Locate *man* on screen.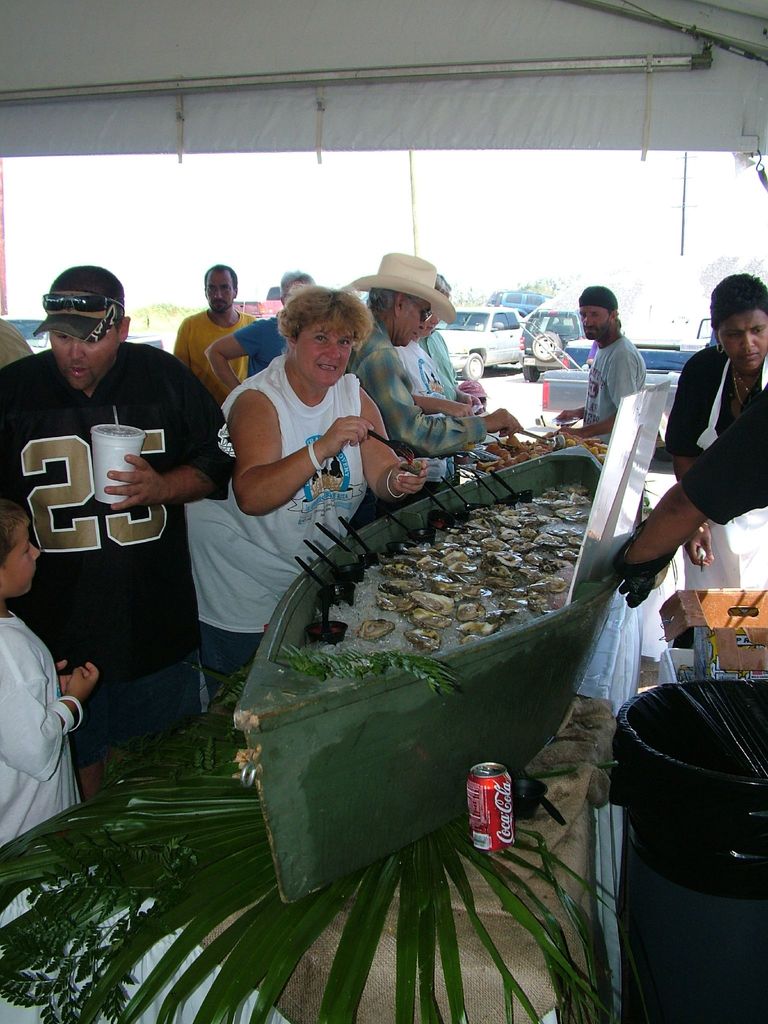
On screen at left=0, top=262, right=234, bottom=789.
